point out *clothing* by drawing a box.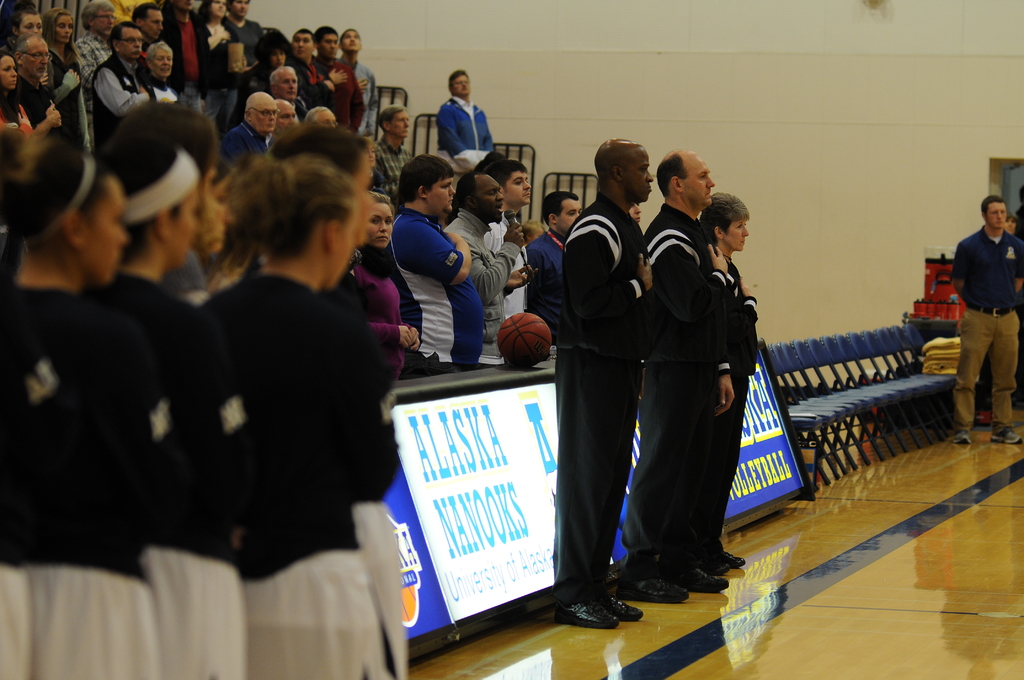
(x1=445, y1=209, x2=522, y2=367).
